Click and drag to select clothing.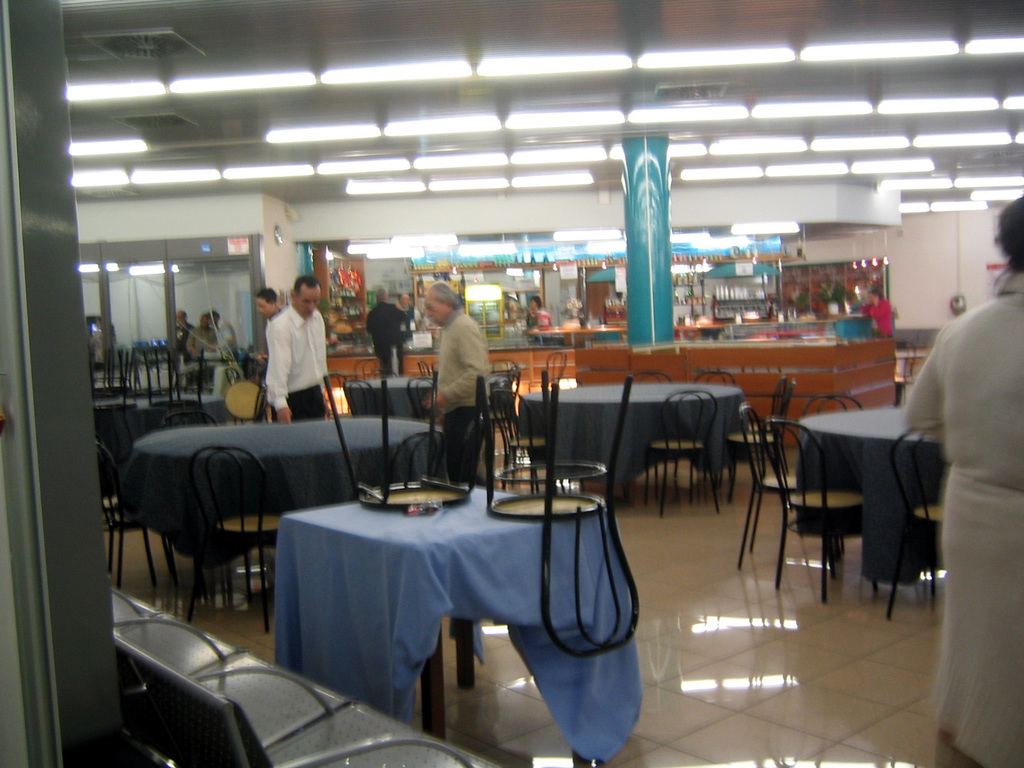
Selection: region(259, 305, 282, 363).
